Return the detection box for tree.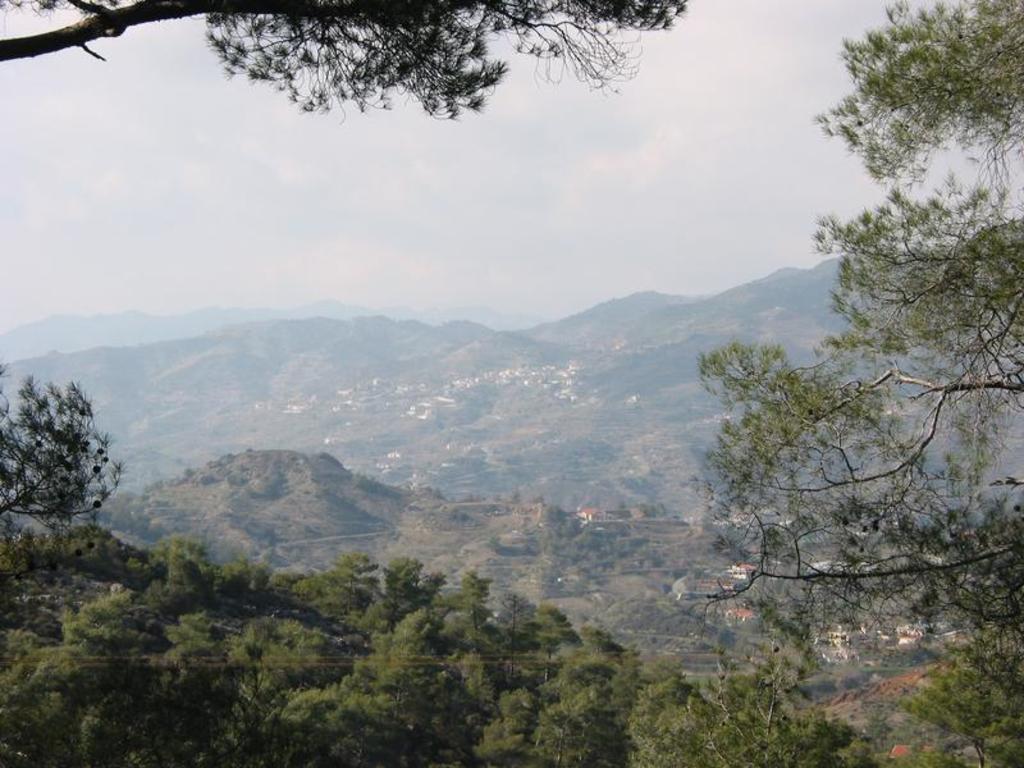
rect(648, 0, 1023, 767).
